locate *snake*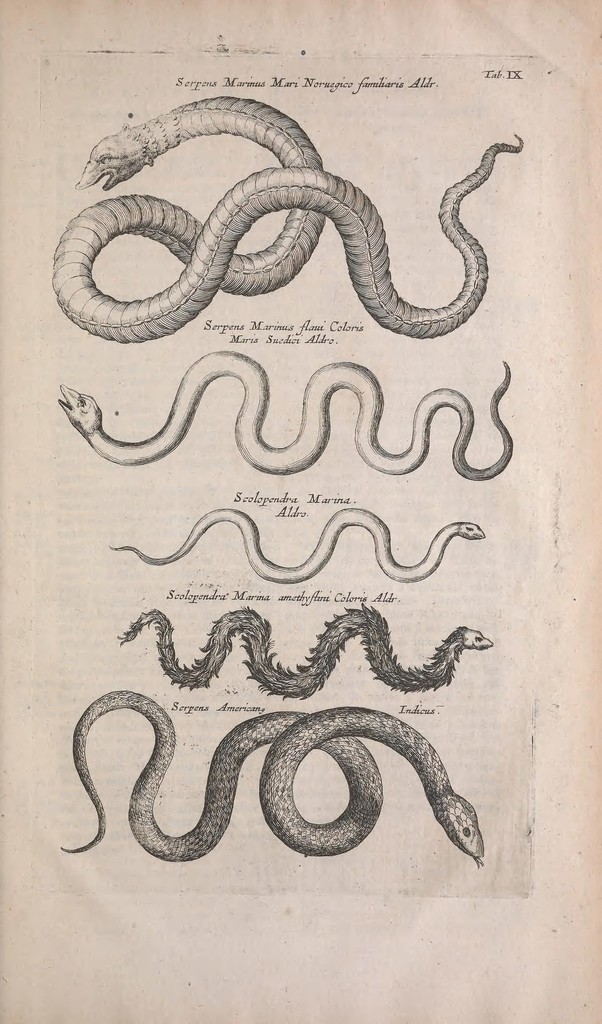
[113,514,485,586]
